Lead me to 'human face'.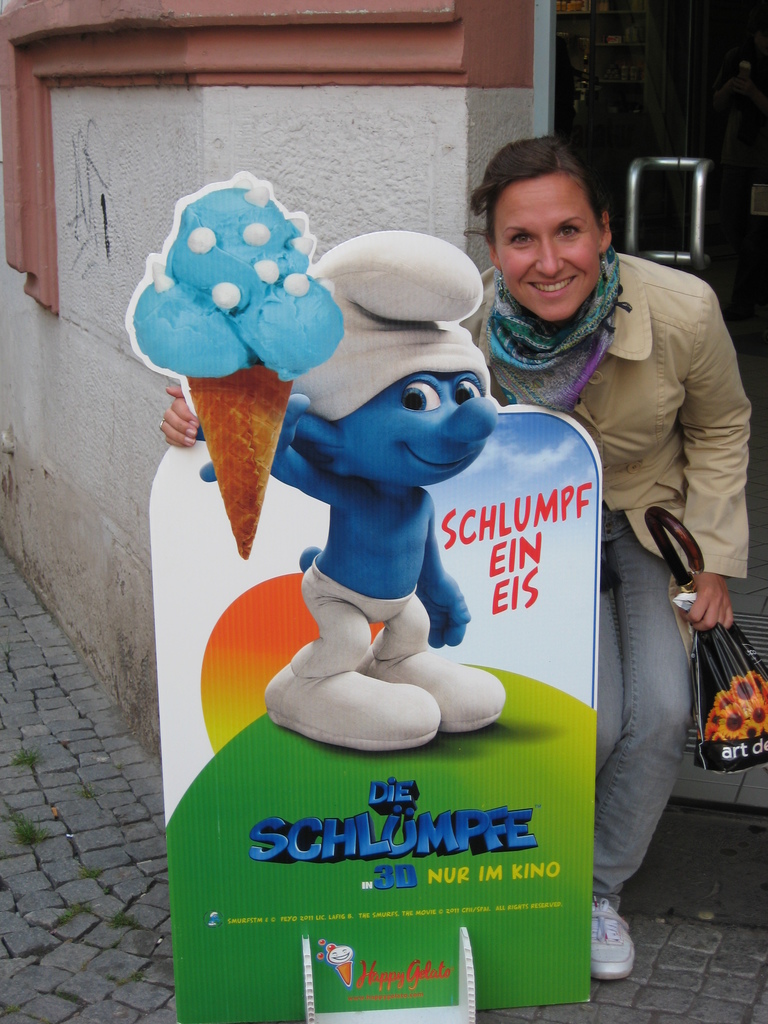
Lead to x1=506, y1=184, x2=583, y2=330.
